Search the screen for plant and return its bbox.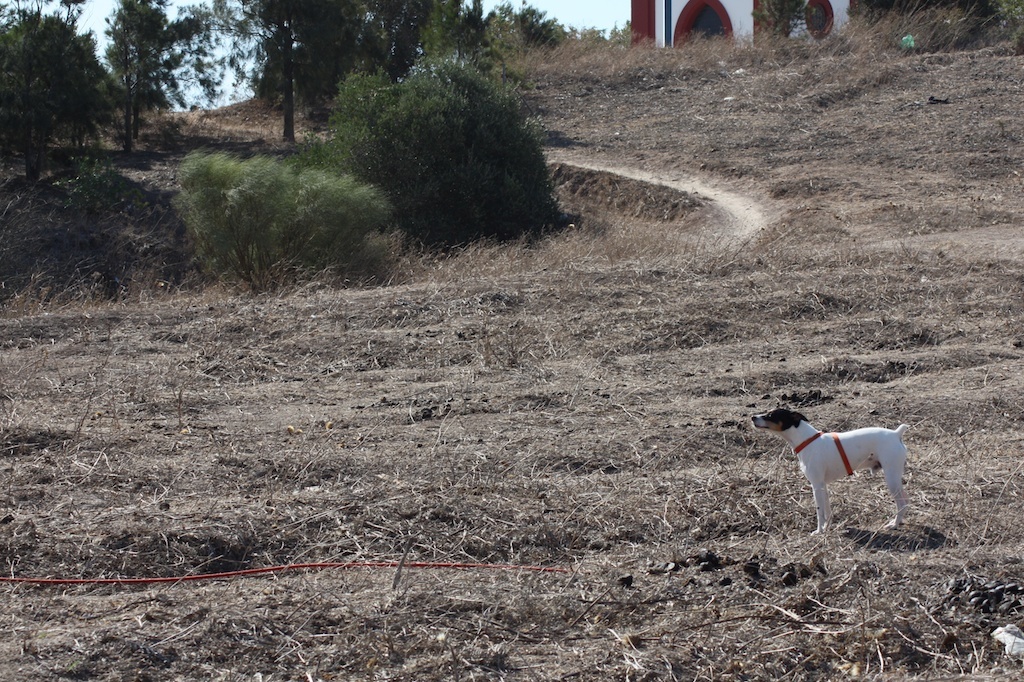
Found: <region>304, 25, 592, 271</region>.
